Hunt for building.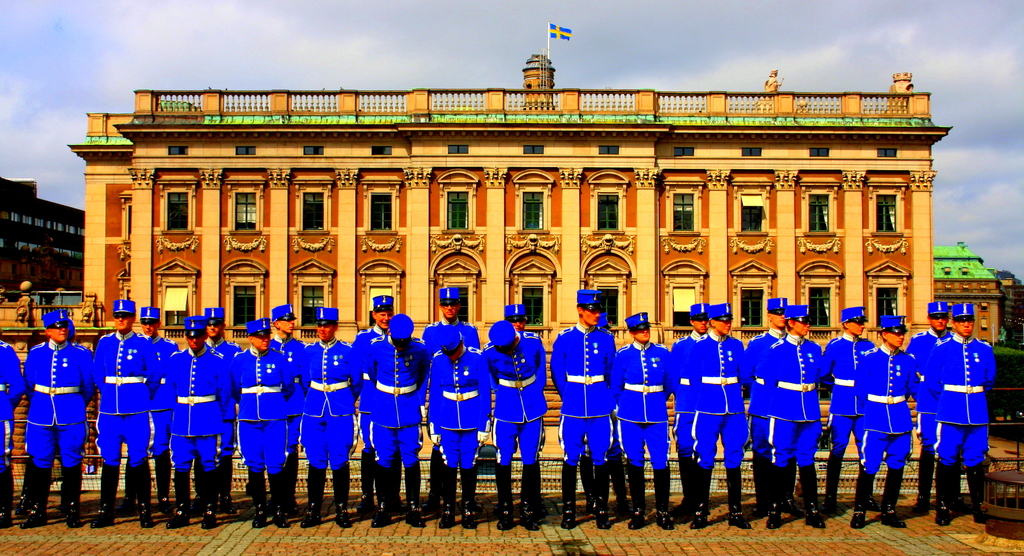
Hunted down at (left=68, top=55, right=952, bottom=325).
